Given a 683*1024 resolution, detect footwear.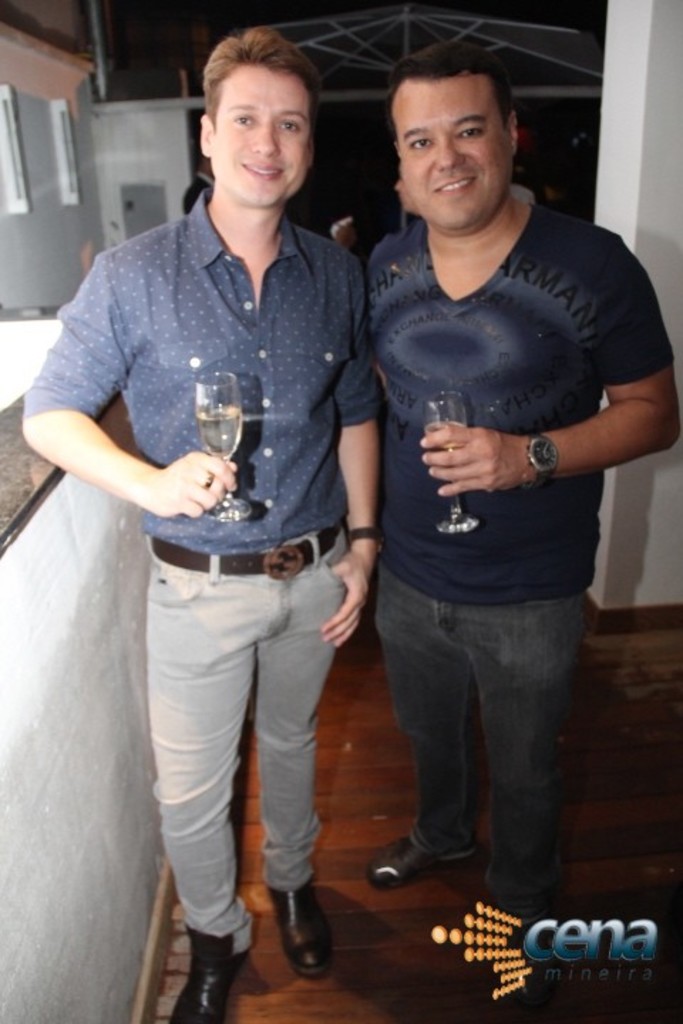
[164,932,262,1023].
